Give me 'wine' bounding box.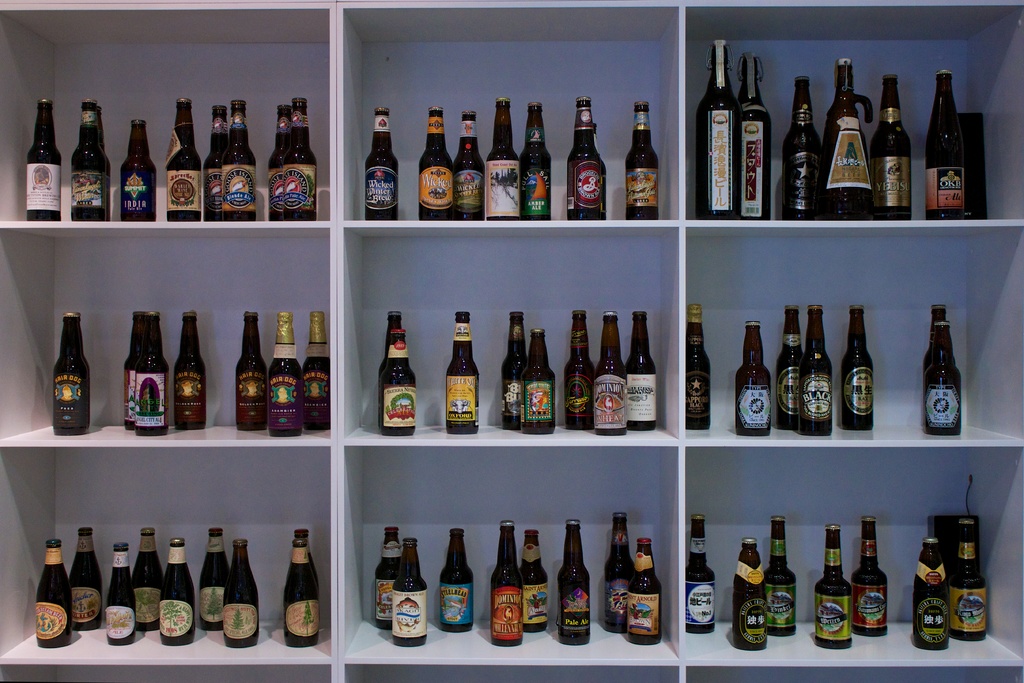
[left=261, top=306, right=299, bottom=436].
